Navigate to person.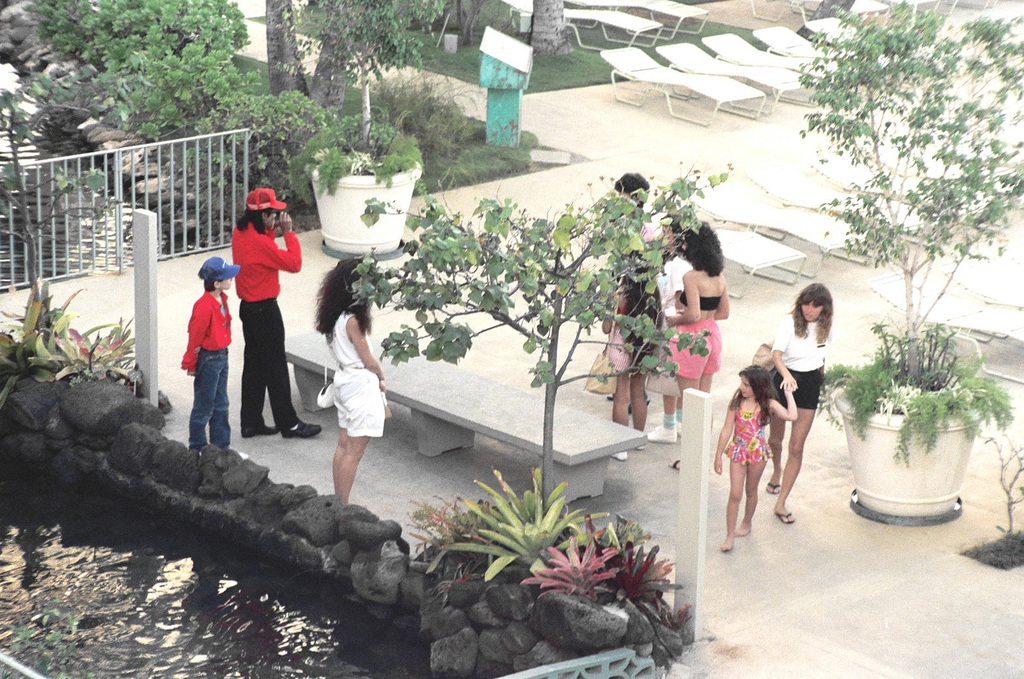
Navigation target: left=315, top=254, right=390, bottom=500.
